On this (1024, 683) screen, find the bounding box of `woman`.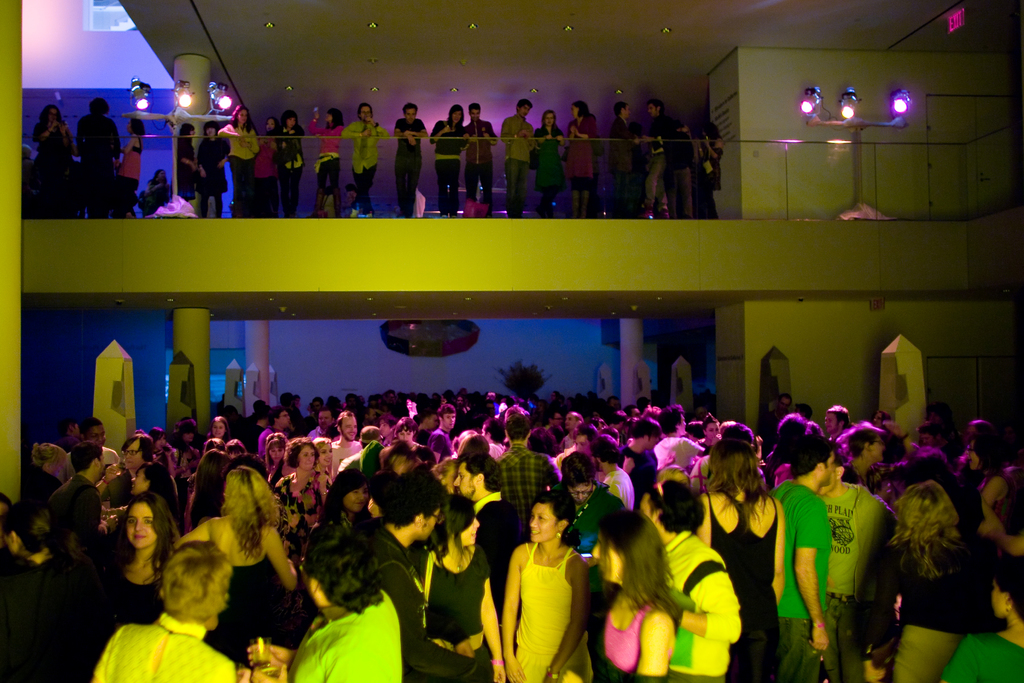
Bounding box: (75,542,243,682).
